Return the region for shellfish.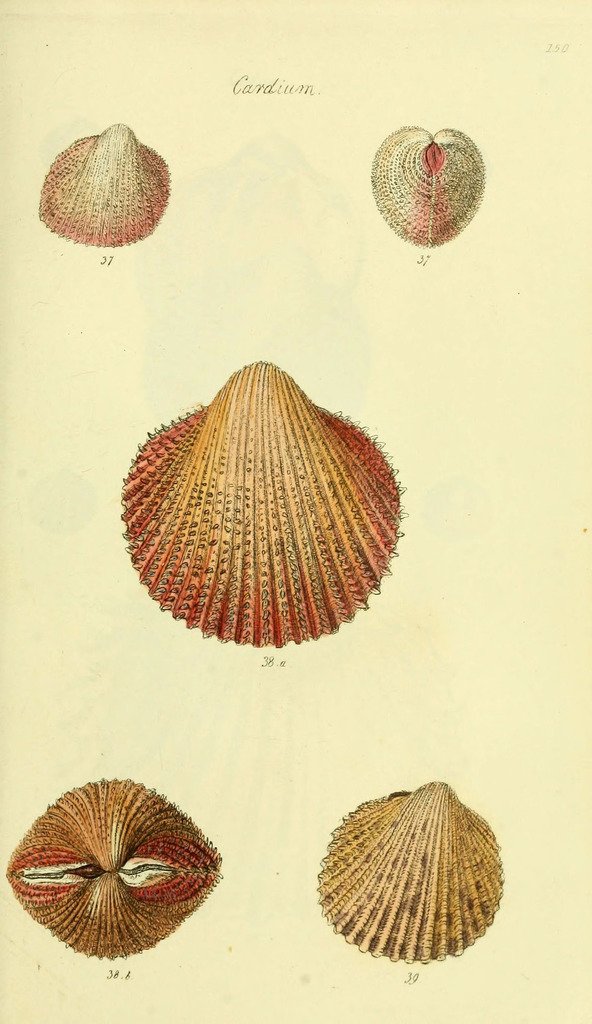
pyautogui.locateOnScreen(31, 127, 169, 257).
